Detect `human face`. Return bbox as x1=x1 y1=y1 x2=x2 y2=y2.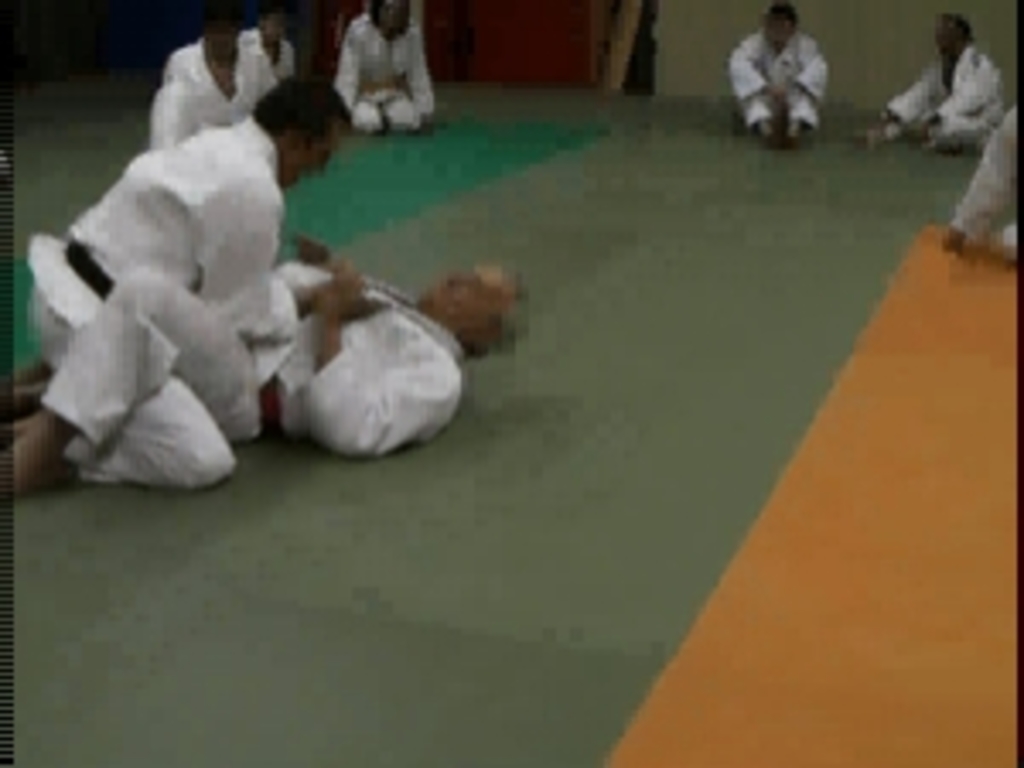
x1=416 y1=263 x2=509 y2=328.
